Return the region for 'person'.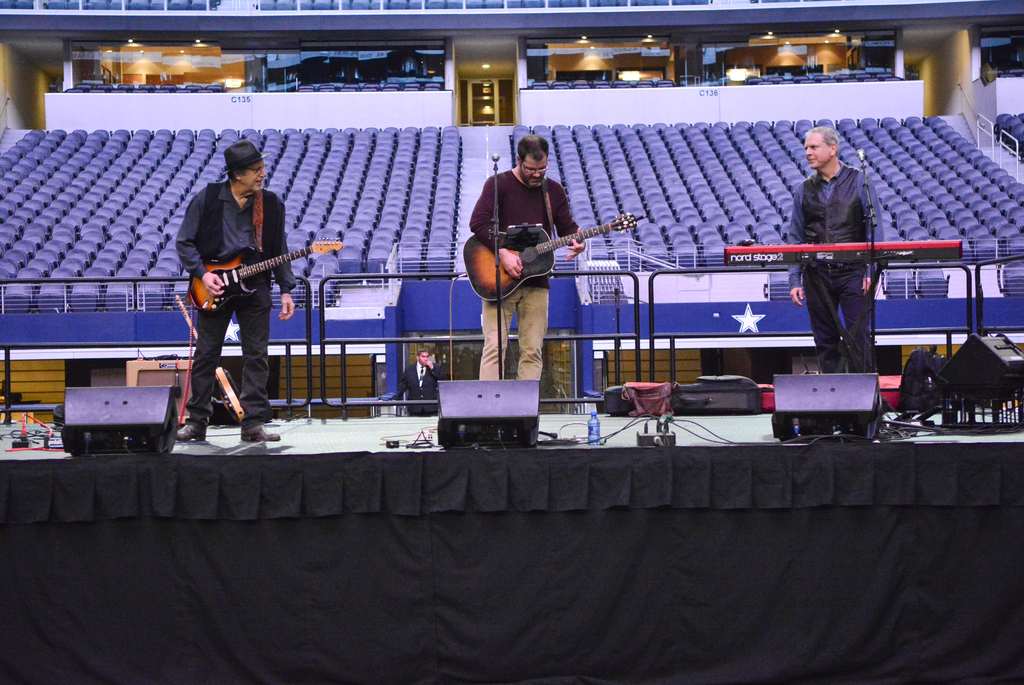
bbox=[783, 128, 886, 374].
